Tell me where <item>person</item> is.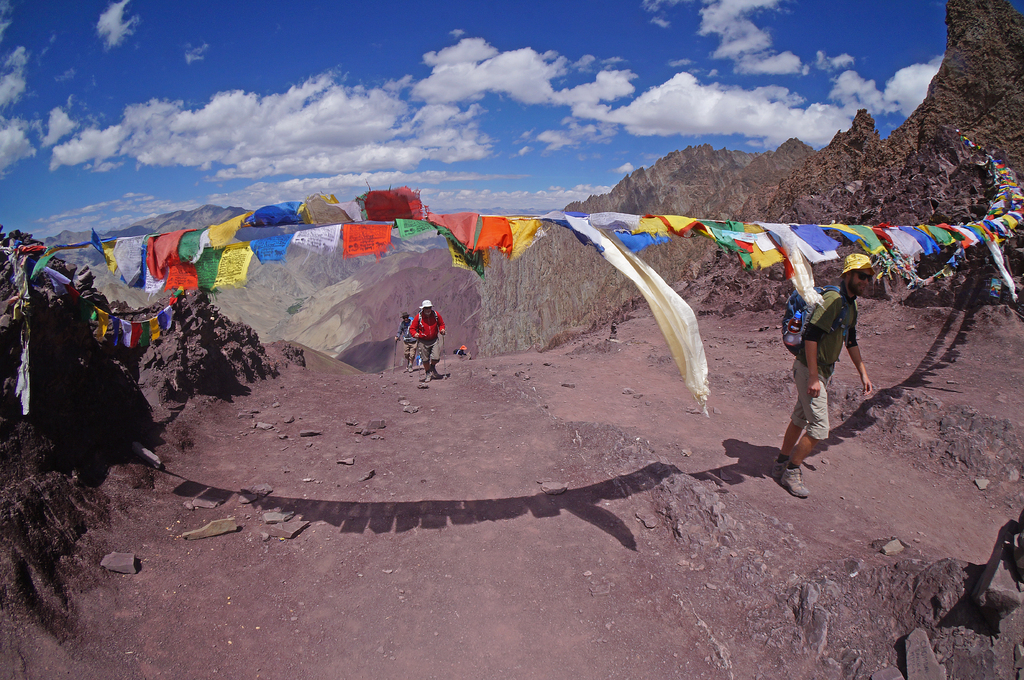
<item>person</item> is at bbox=(785, 258, 867, 493).
